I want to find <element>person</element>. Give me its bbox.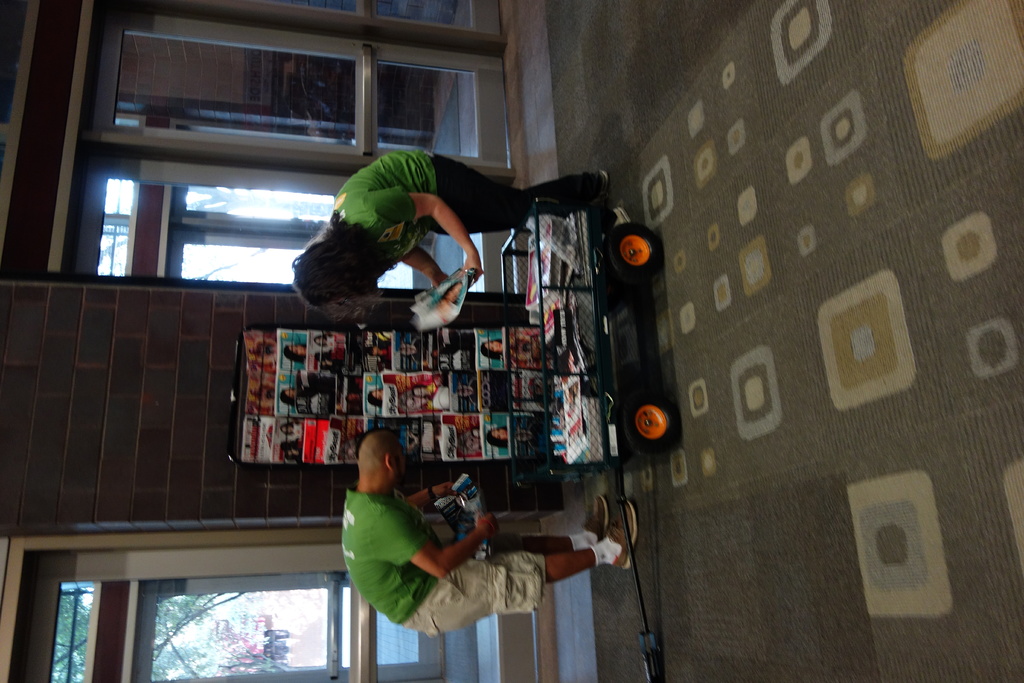
rect(369, 388, 383, 412).
